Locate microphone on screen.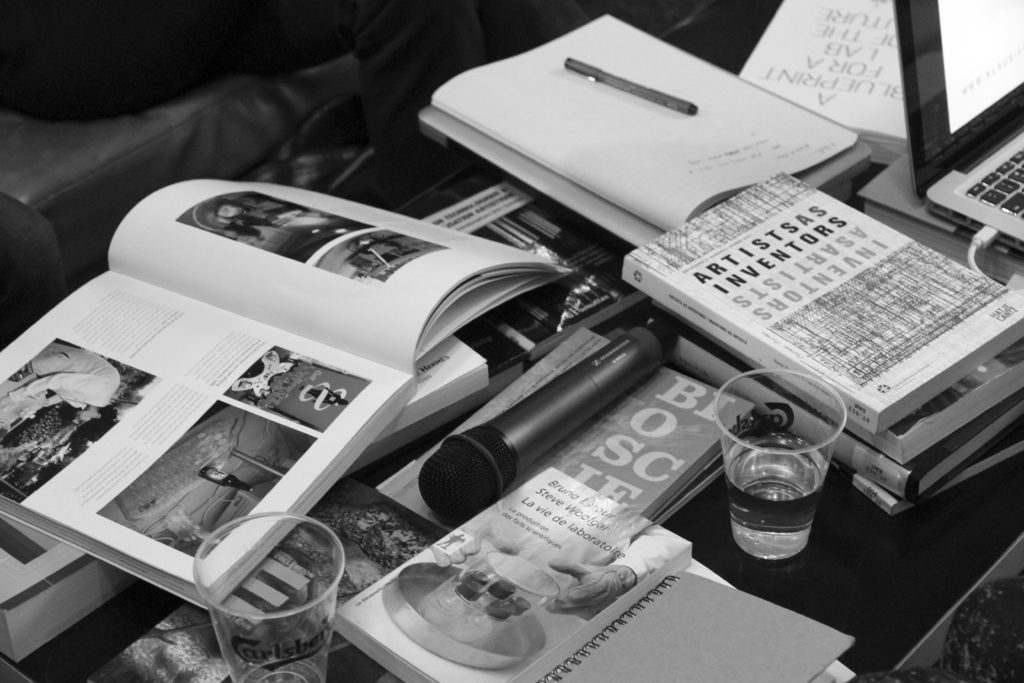
On screen at pyautogui.locateOnScreen(390, 318, 676, 548).
